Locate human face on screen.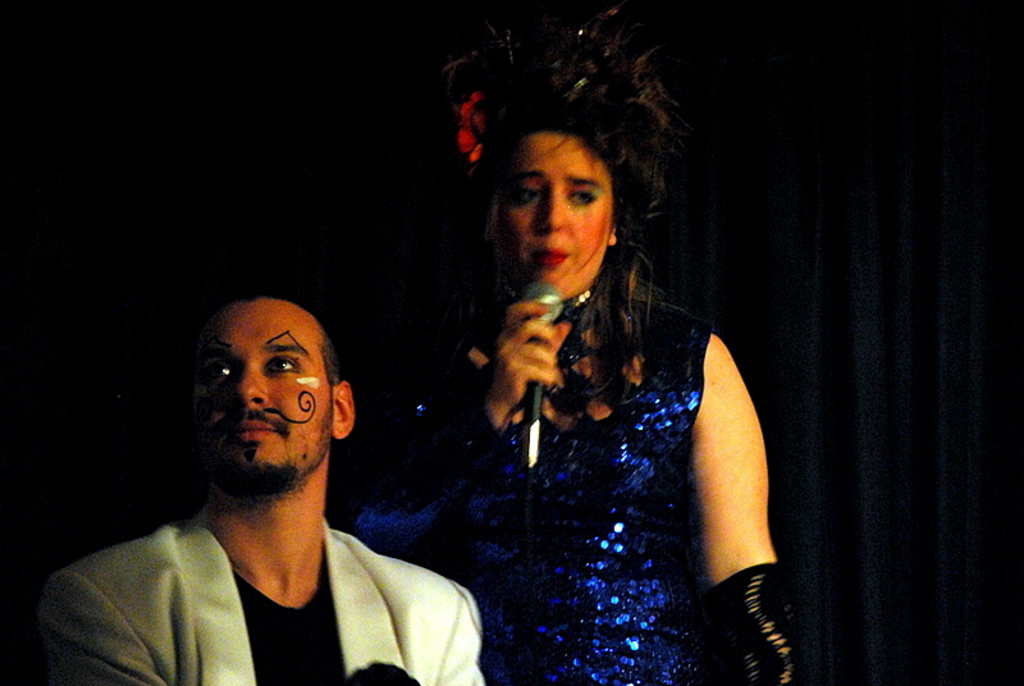
On screen at 492 124 613 308.
